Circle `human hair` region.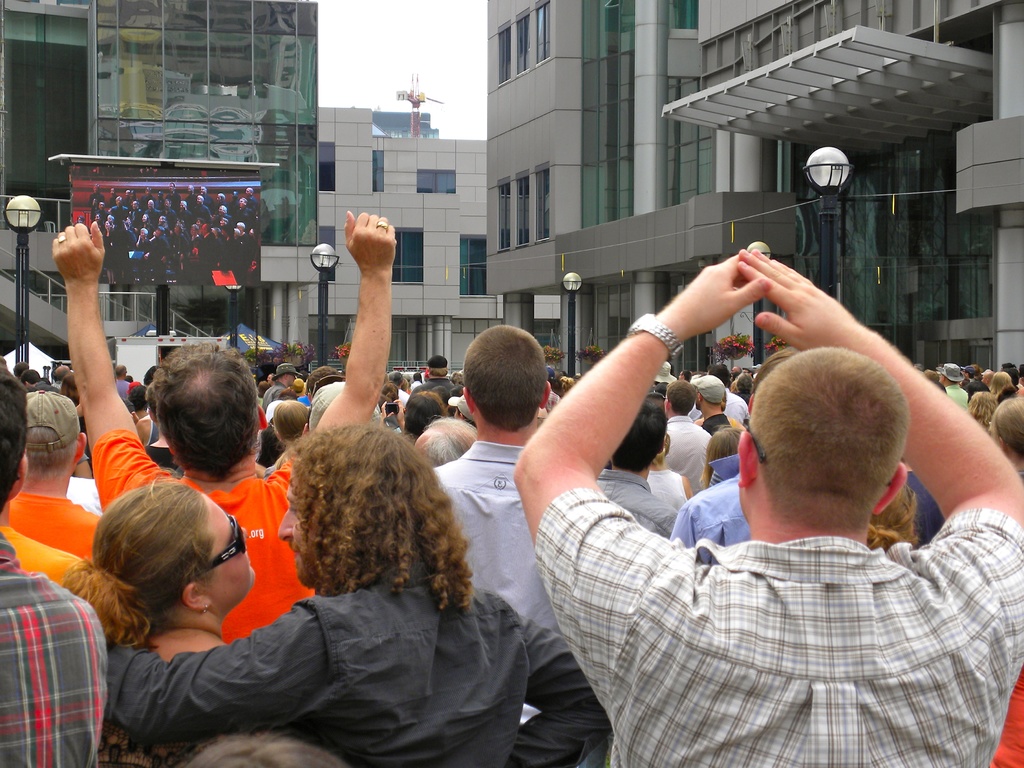
Region: left=308, top=367, right=339, bottom=397.
